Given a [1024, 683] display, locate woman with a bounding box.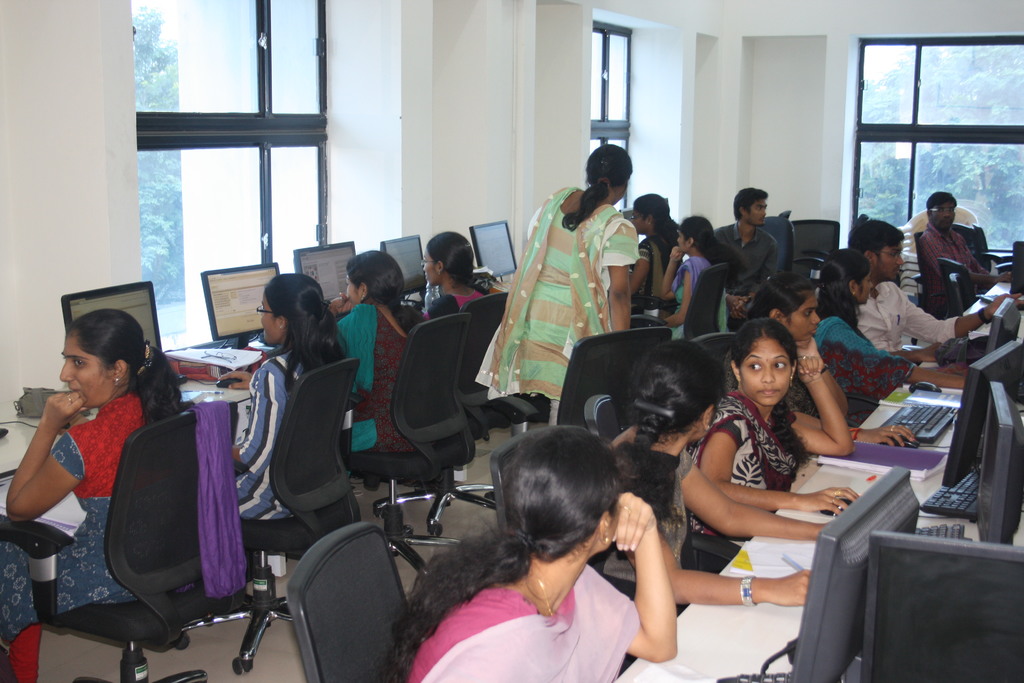
Located: {"left": 812, "top": 247, "right": 969, "bottom": 403}.
